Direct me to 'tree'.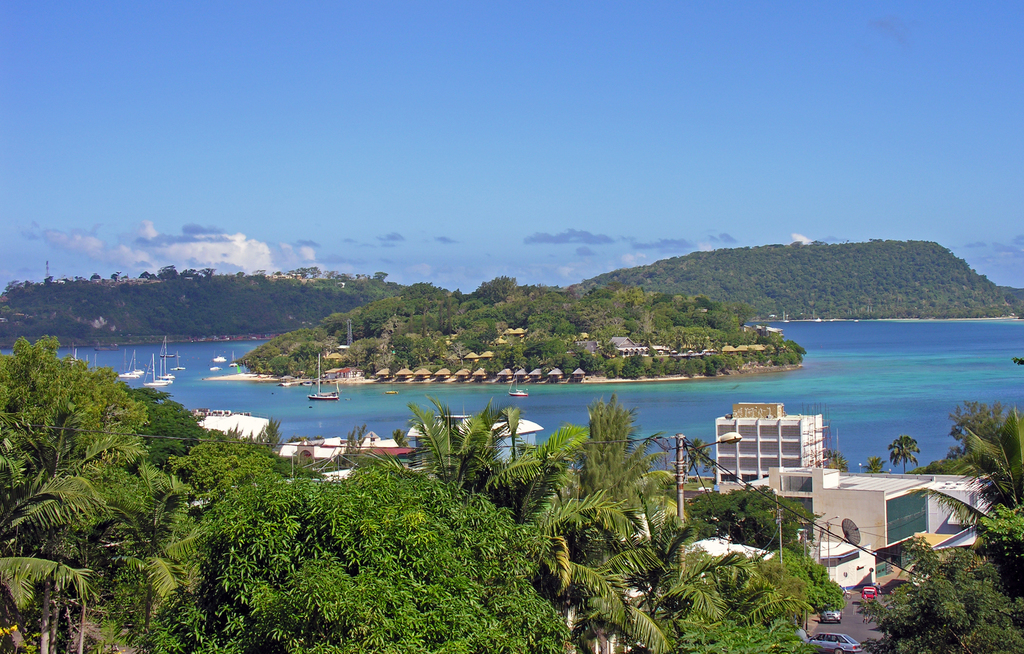
Direction: detection(125, 473, 575, 650).
